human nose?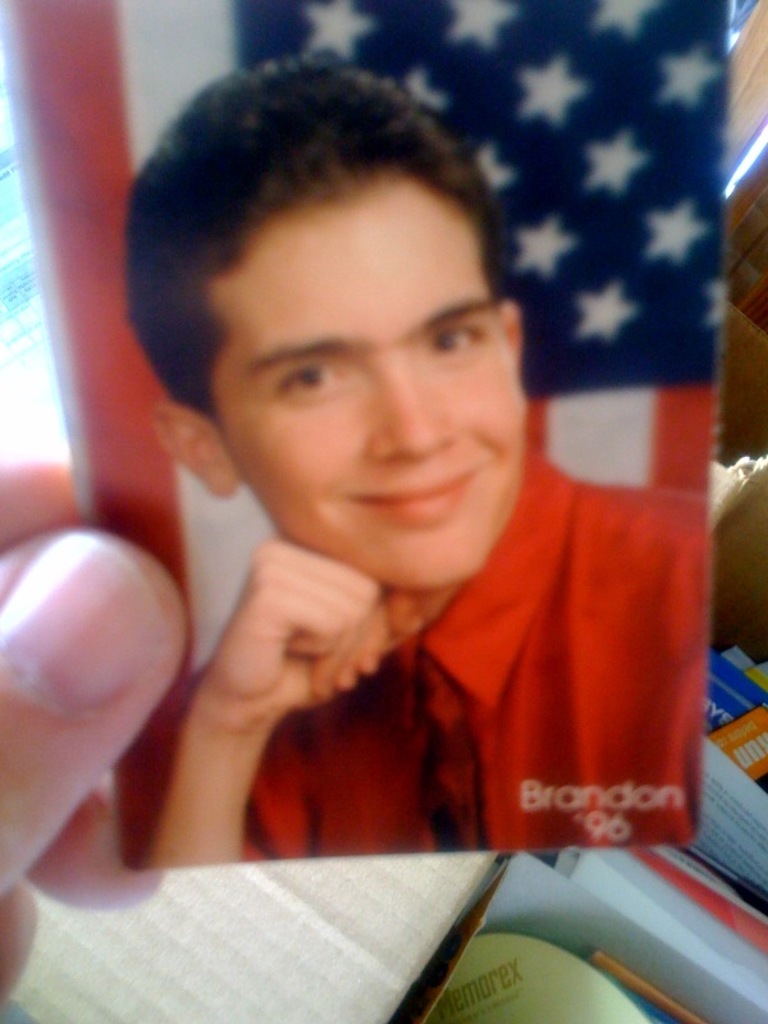
<bbox>365, 351, 454, 468</bbox>
